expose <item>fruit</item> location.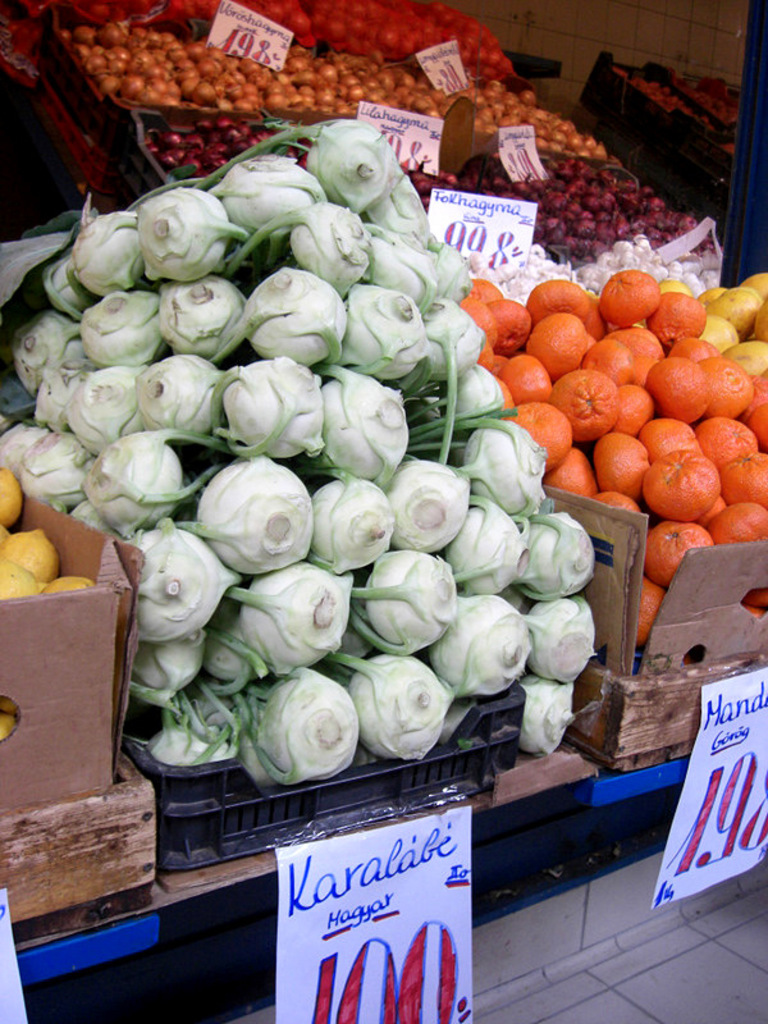
Exposed at <region>644, 426, 750, 518</region>.
